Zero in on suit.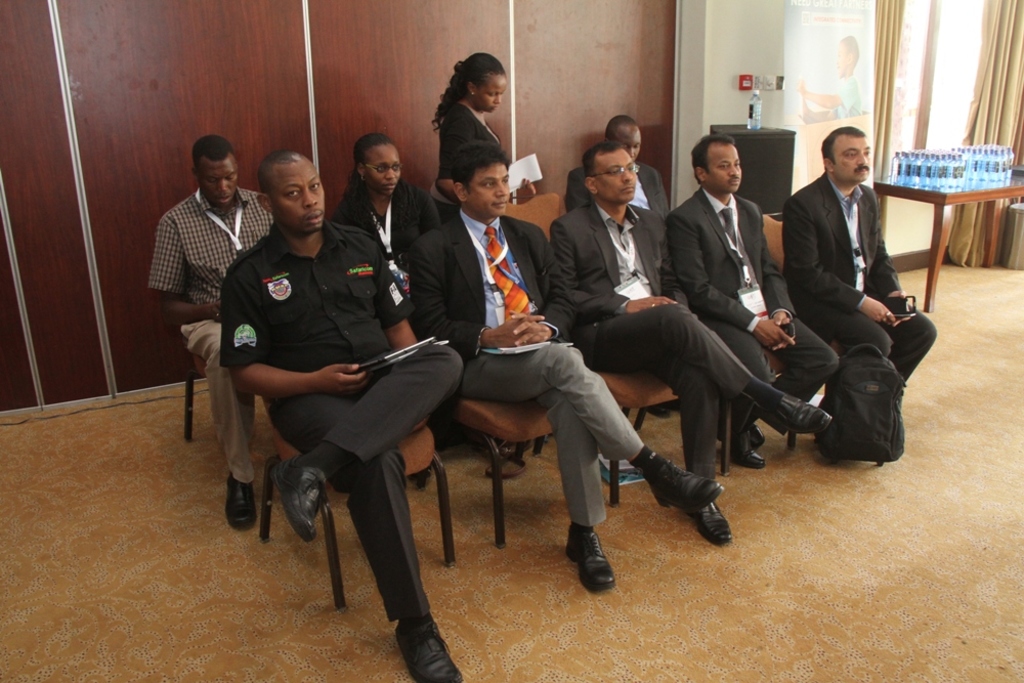
Zeroed in: locate(665, 186, 841, 432).
